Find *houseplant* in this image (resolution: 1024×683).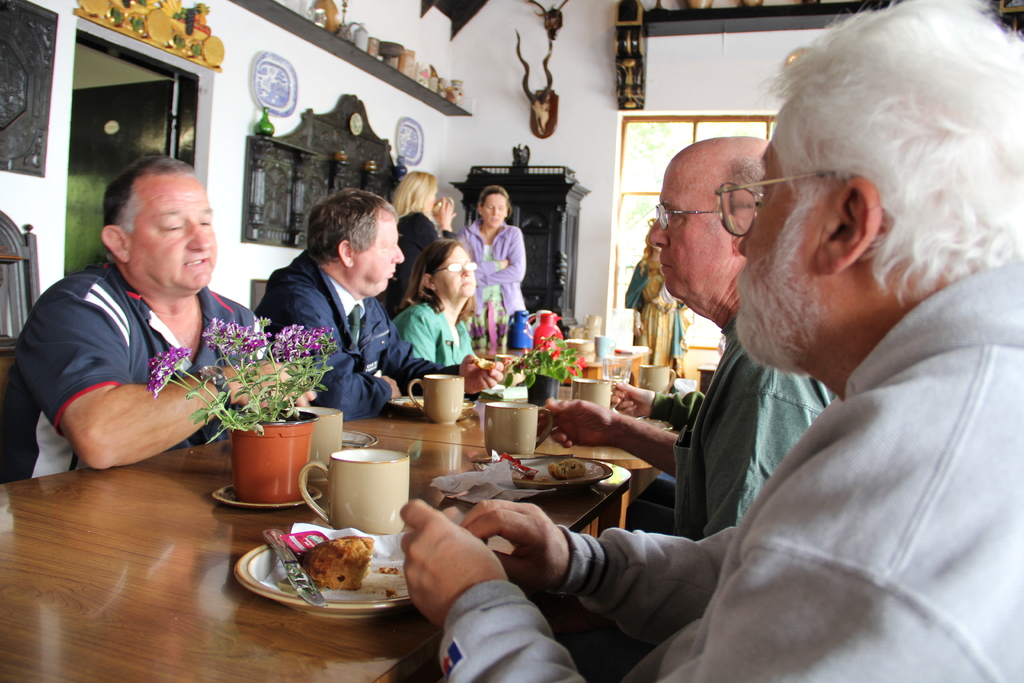
select_region(495, 335, 585, 404).
